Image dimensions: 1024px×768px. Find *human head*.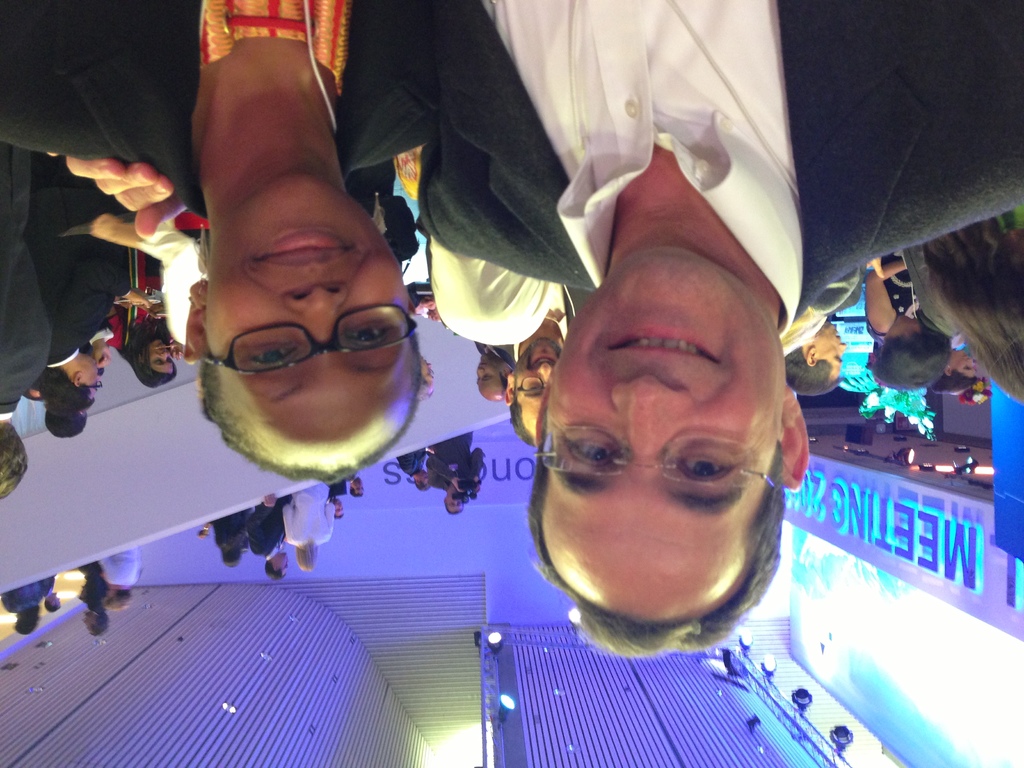
(left=475, top=352, right=513, bottom=401).
